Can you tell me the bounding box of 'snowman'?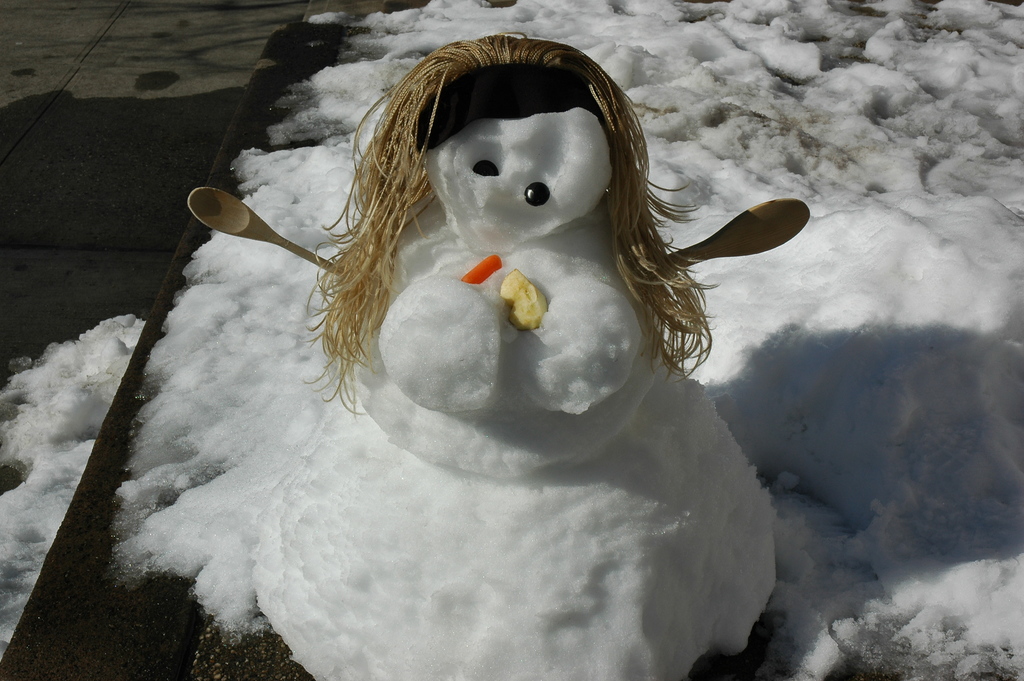
(186, 31, 810, 680).
